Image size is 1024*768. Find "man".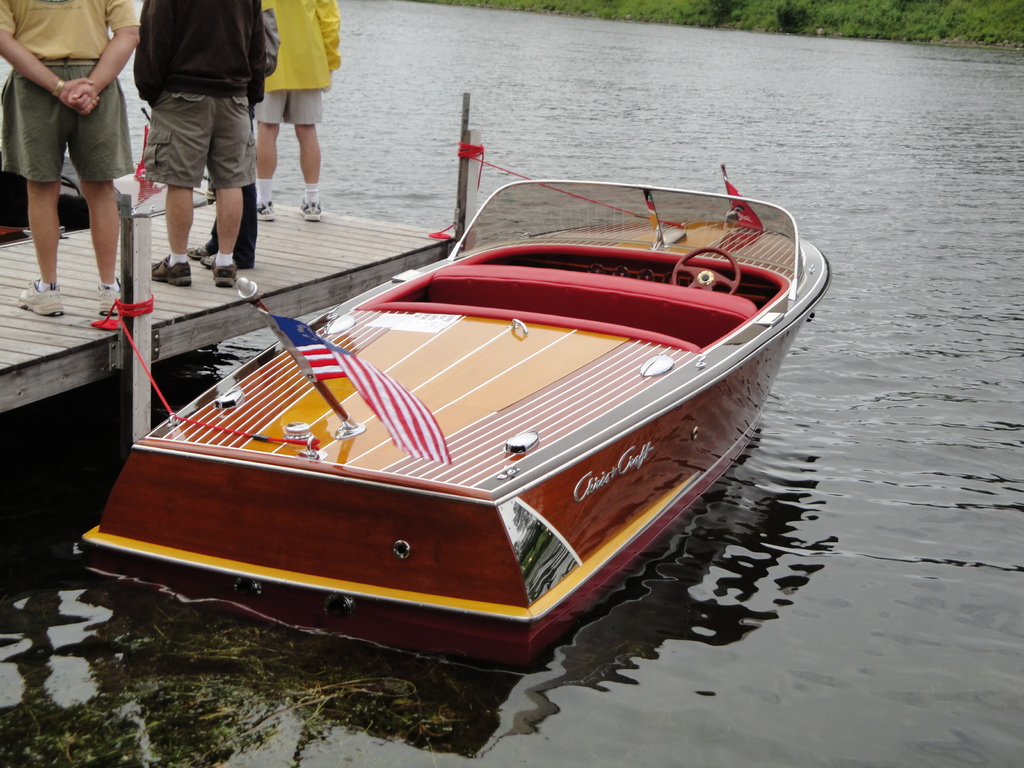
Rect(111, 12, 261, 287).
